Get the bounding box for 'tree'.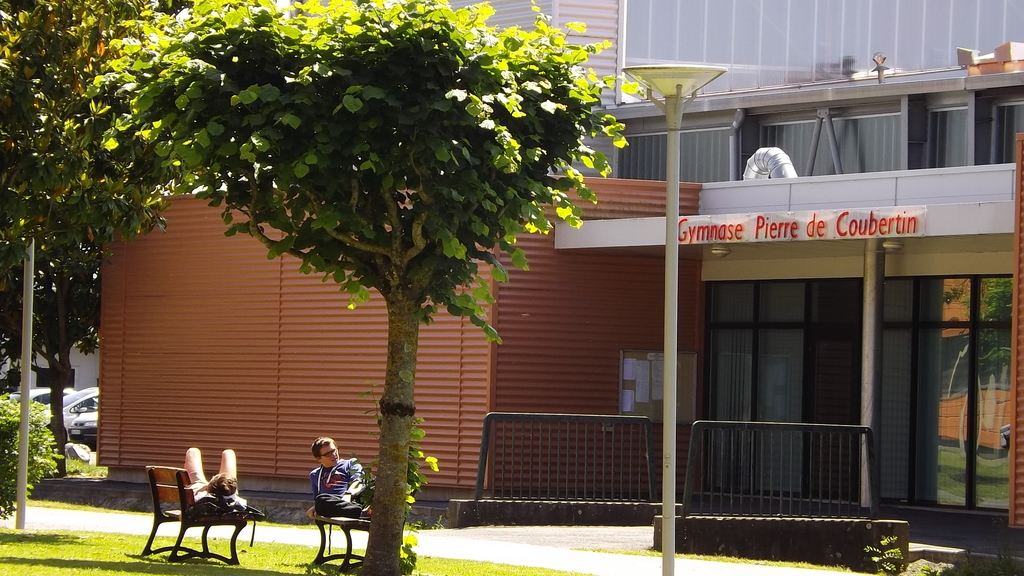
select_region(0, 0, 202, 482).
